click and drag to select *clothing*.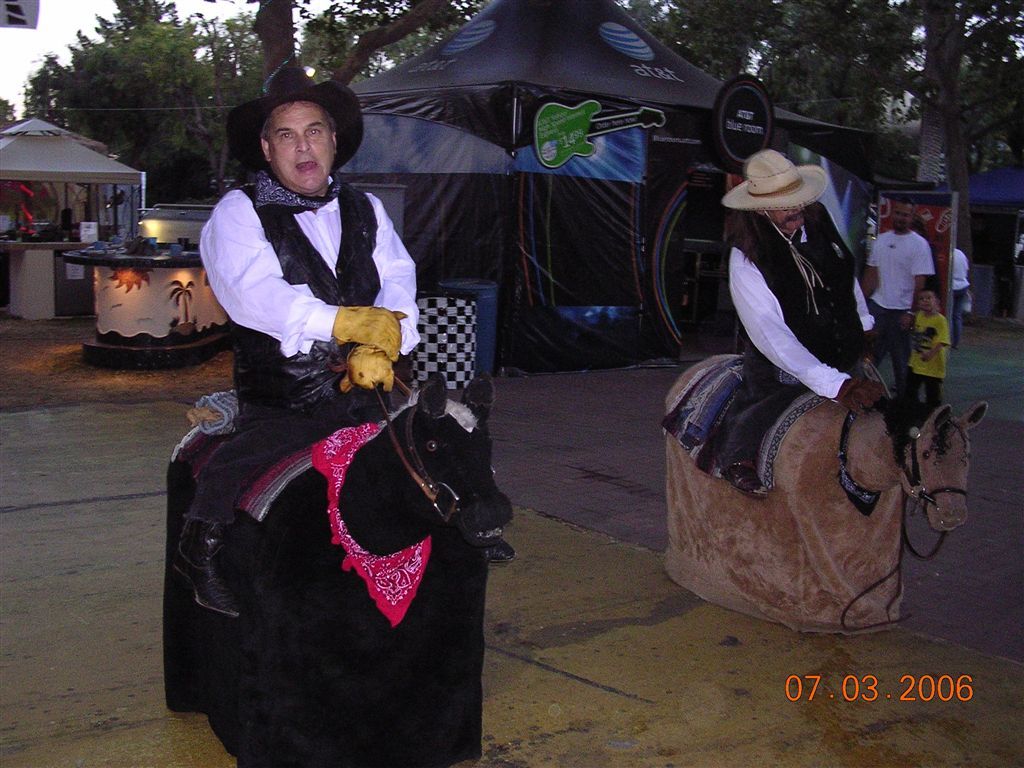
Selection: box=[951, 248, 970, 346].
